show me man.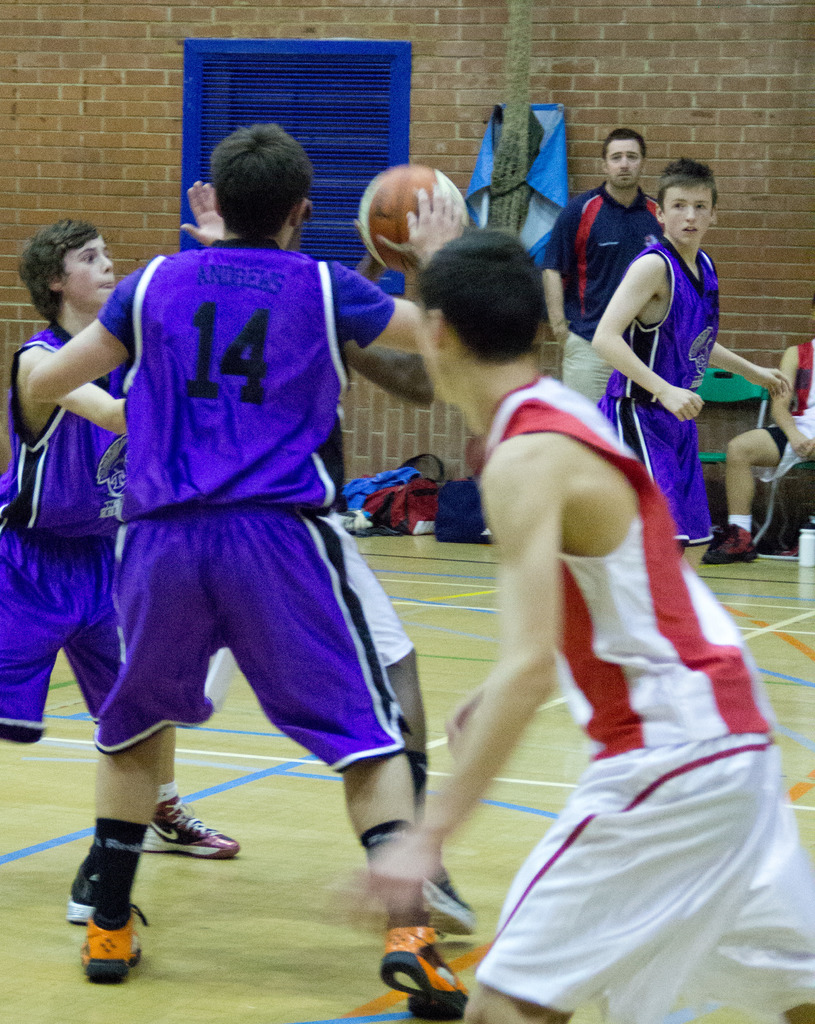
man is here: {"left": 26, "top": 123, "right": 468, "bottom": 1023}.
